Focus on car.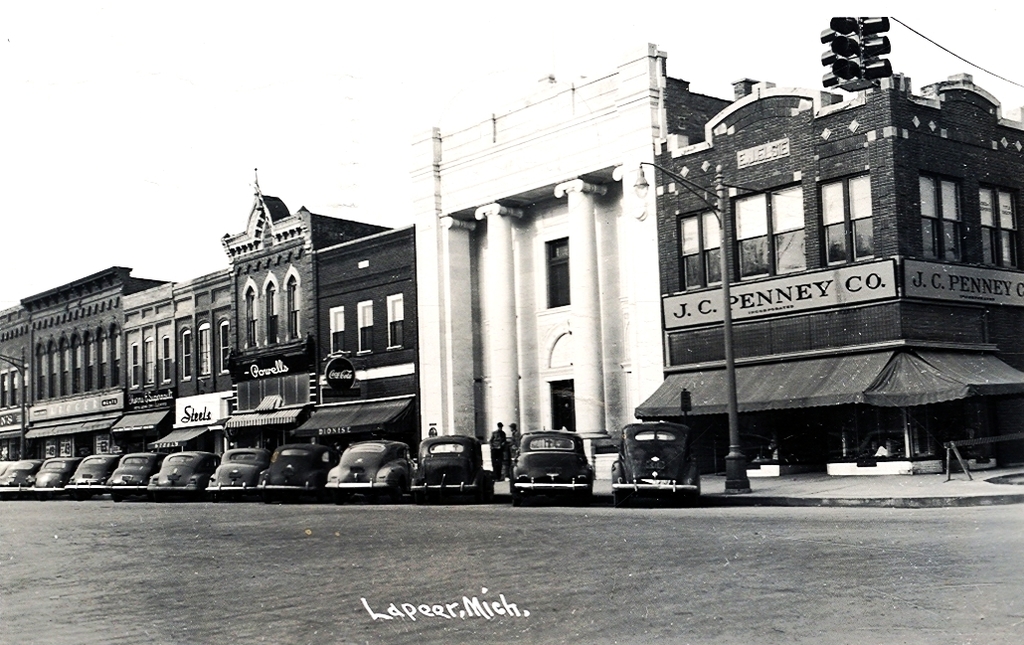
Focused at box=[108, 447, 168, 498].
